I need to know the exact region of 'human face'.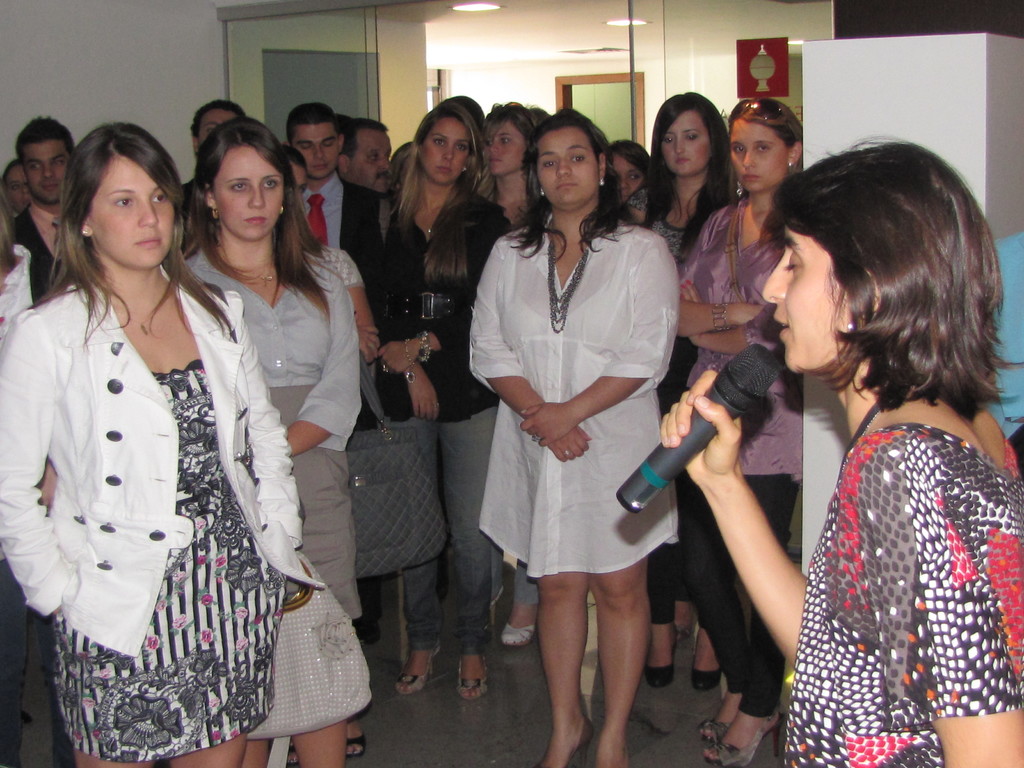
Region: (x1=91, y1=161, x2=170, y2=268).
